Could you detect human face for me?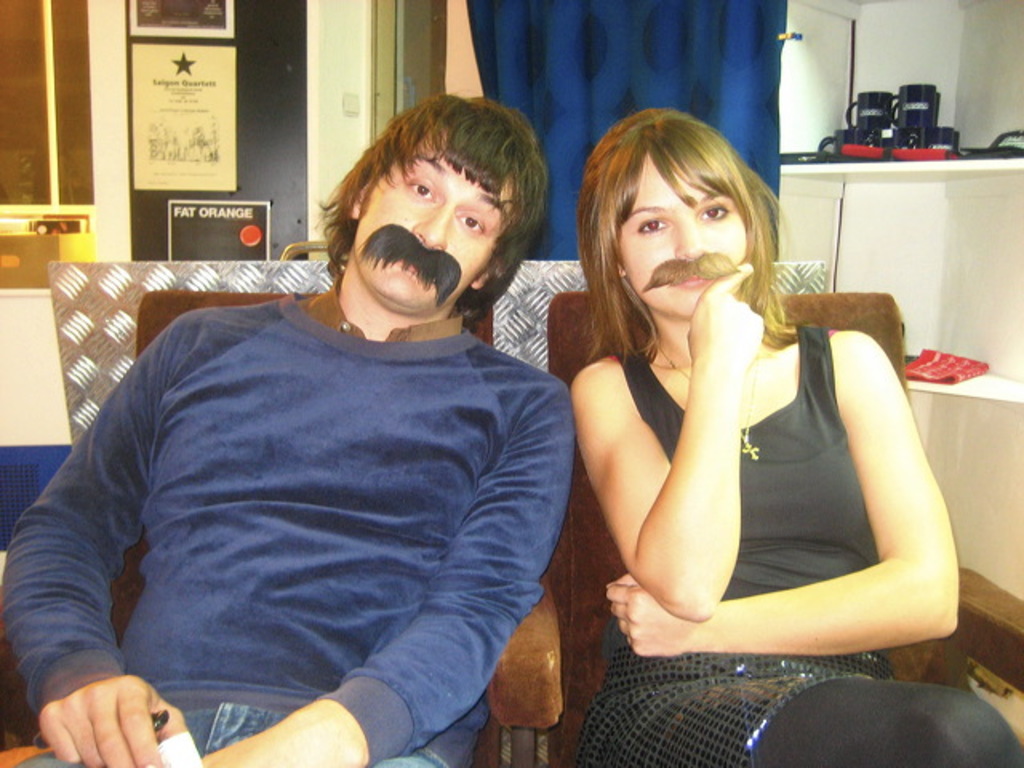
Detection result: {"left": 355, "top": 110, "right": 518, "bottom": 318}.
